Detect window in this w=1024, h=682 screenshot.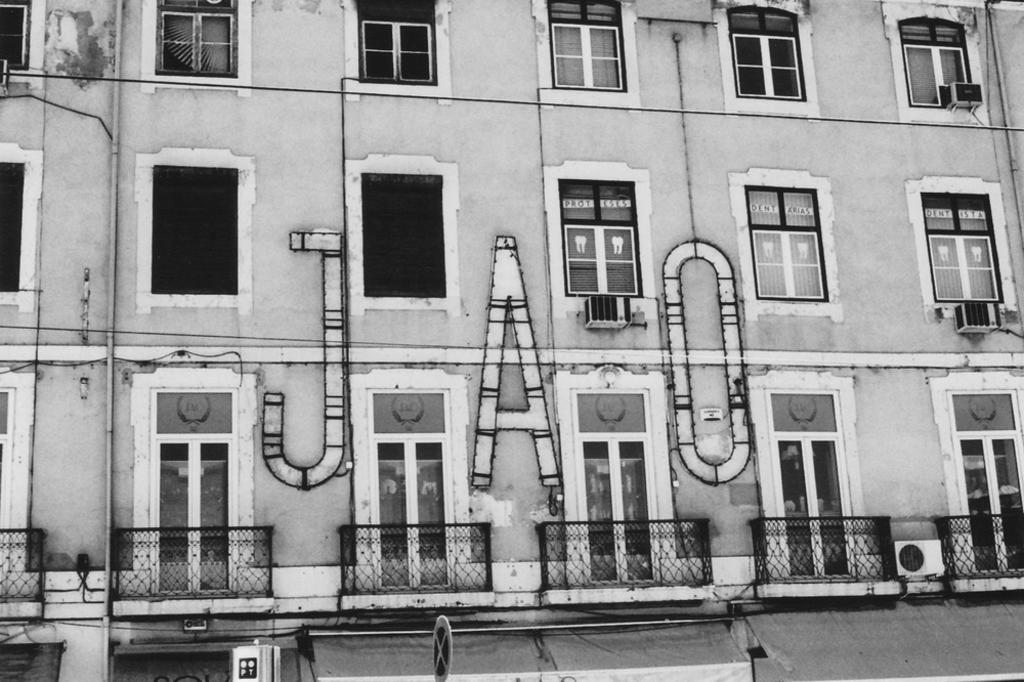
Detection: [left=922, top=194, right=1007, bottom=306].
